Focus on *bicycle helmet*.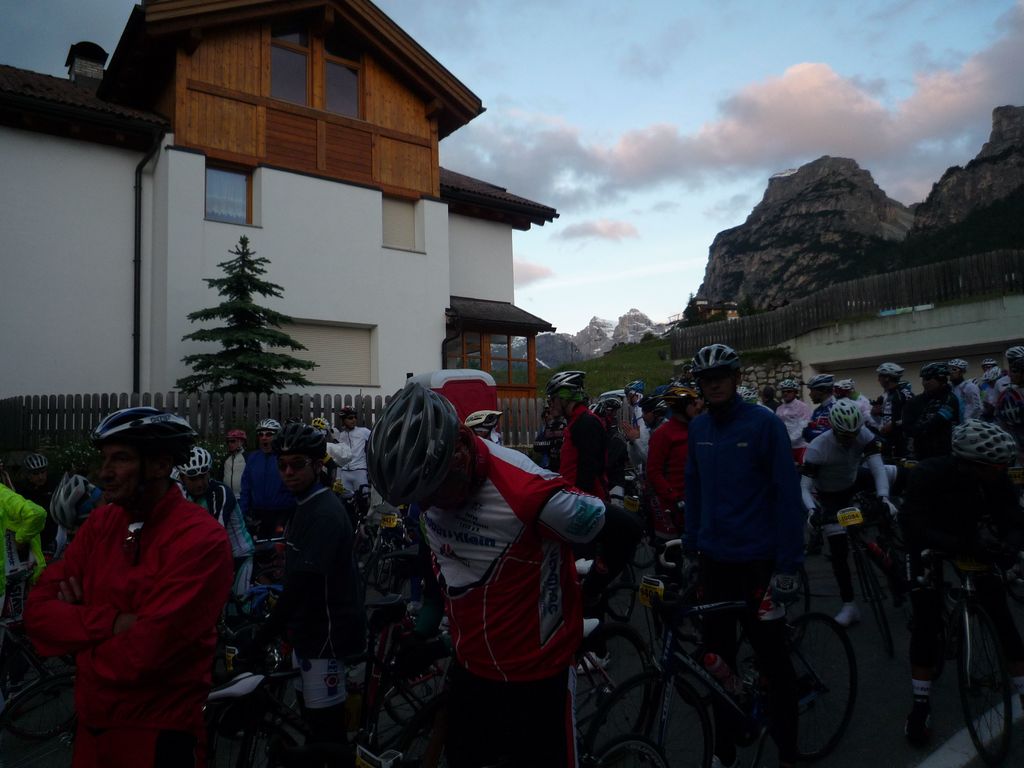
Focused at region(691, 337, 743, 369).
